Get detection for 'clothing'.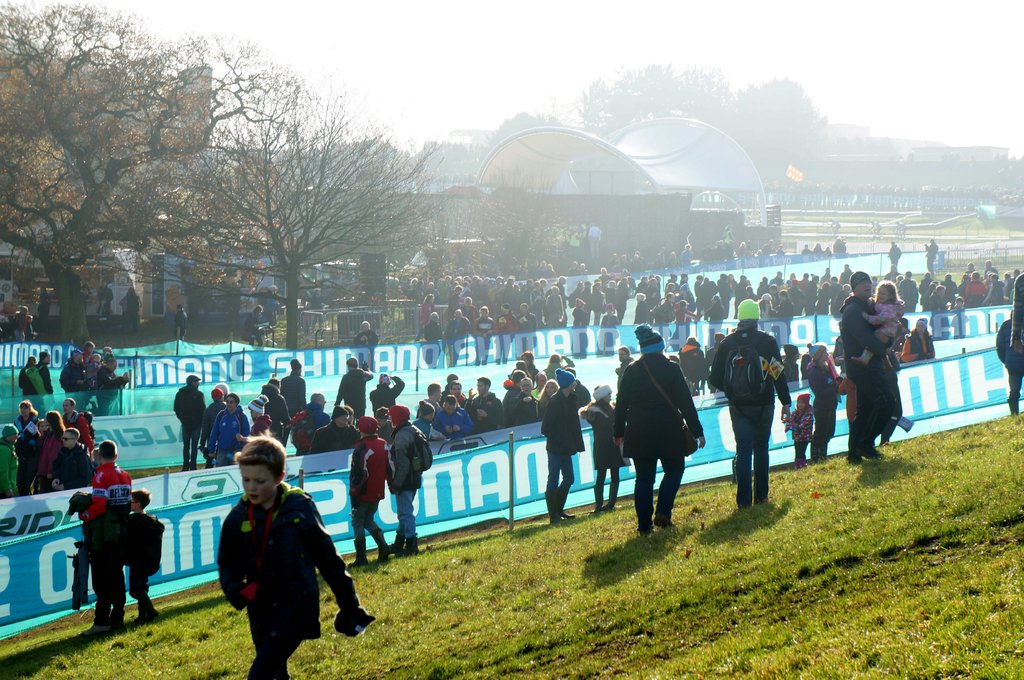
Detection: 613/319/702/528.
